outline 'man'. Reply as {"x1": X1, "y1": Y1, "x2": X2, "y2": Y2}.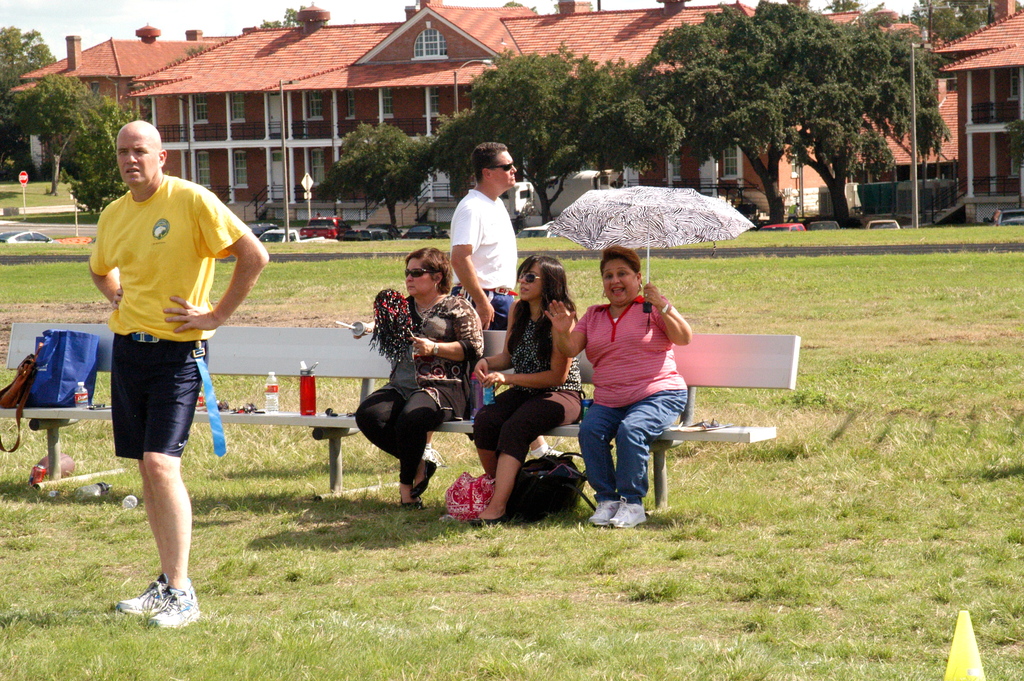
{"x1": 86, "y1": 117, "x2": 269, "y2": 628}.
